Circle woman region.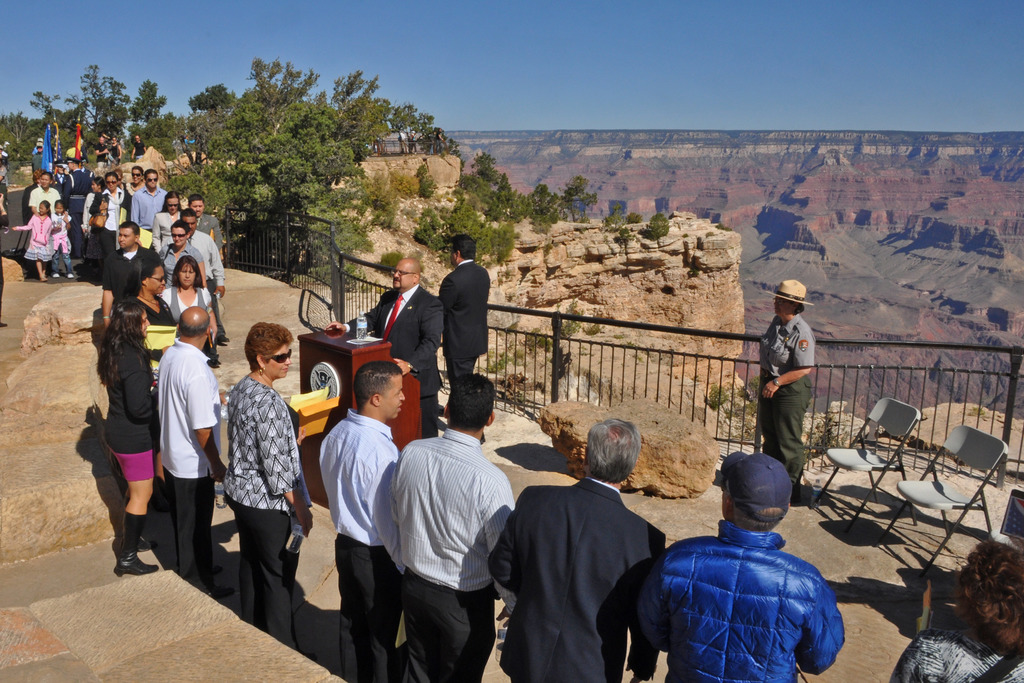
Region: <region>150, 188, 184, 249</region>.
